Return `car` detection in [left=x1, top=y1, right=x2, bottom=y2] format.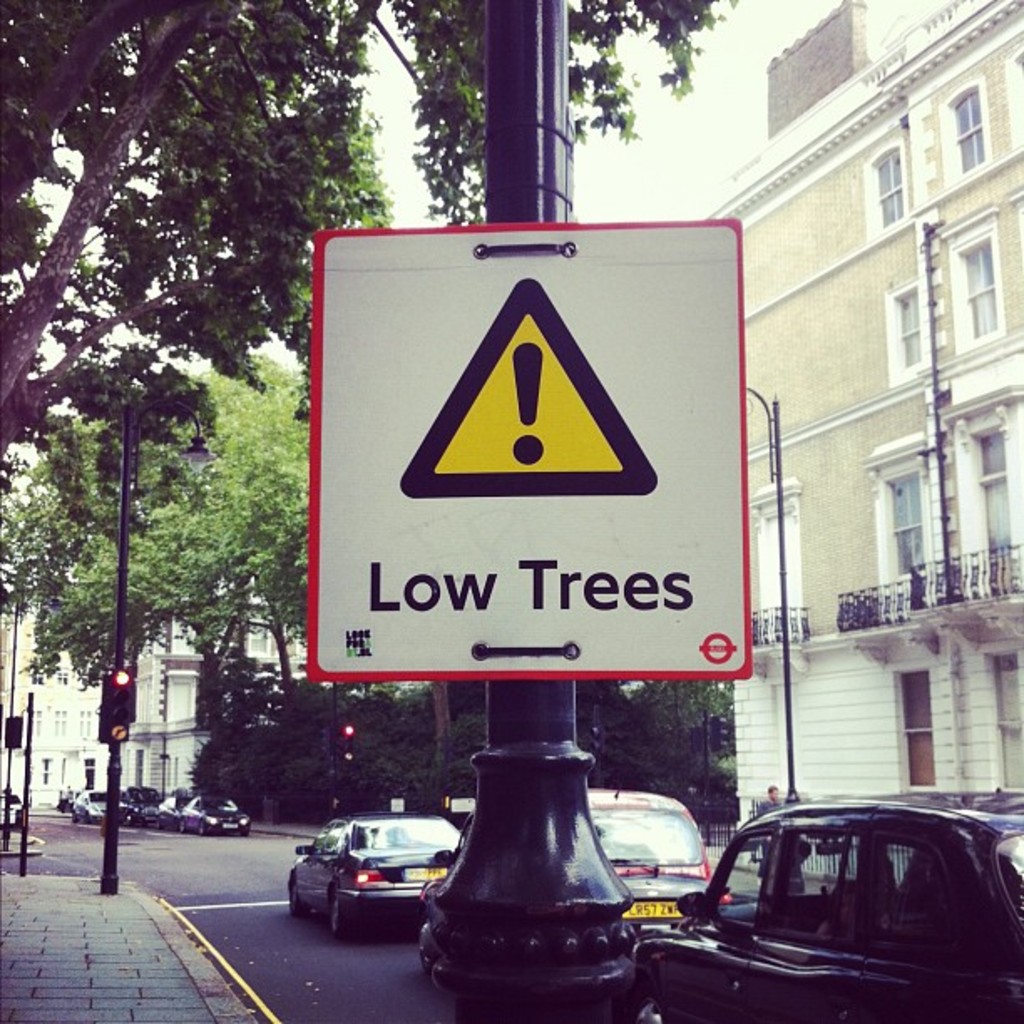
[left=70, top=780, right=114, bottom=823].
